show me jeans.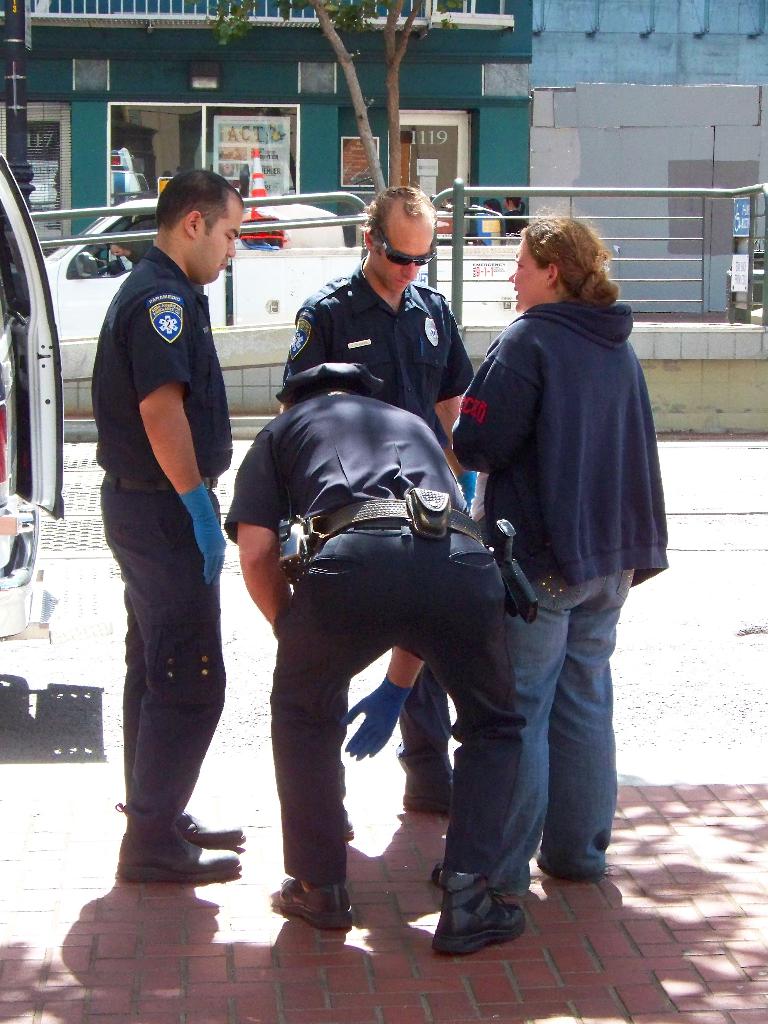
jeans is here: [x1=483, y1=562, x2=636, y2=897].
